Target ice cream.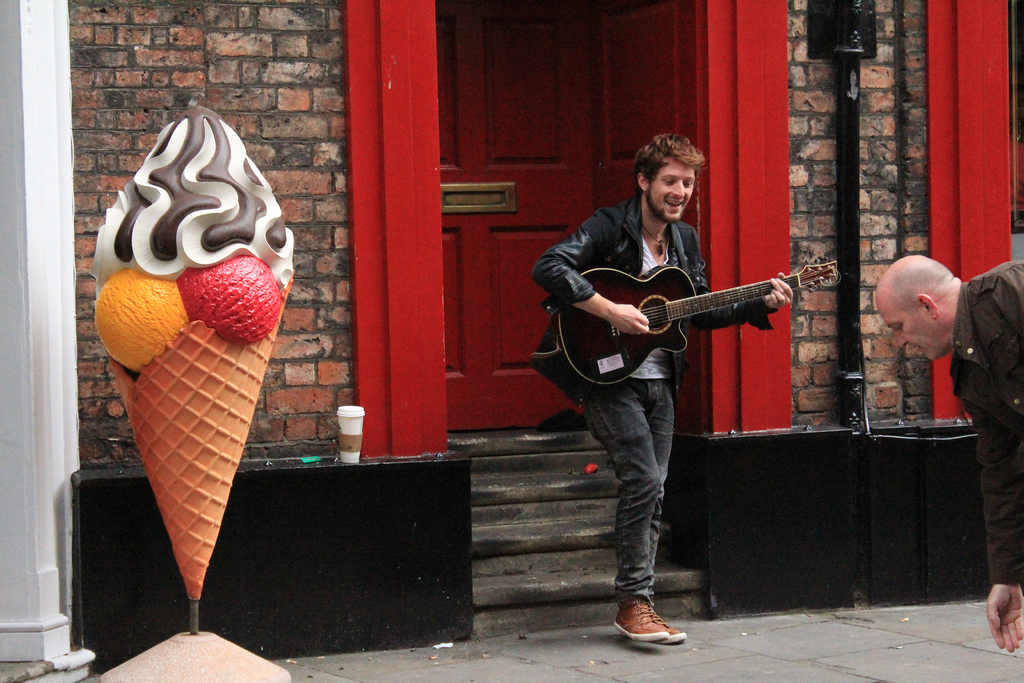
Target region: x1=106, y1=111, x2=278, y2=593.
